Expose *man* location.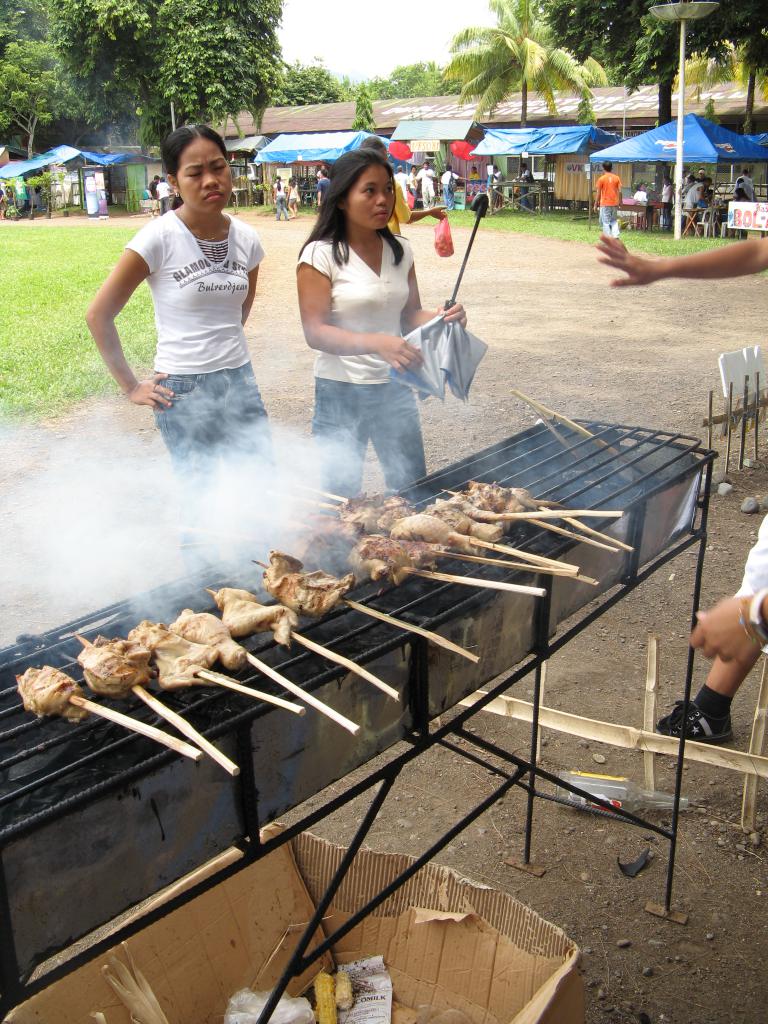
Exposed at Rect(646, 506, 767, 744).
